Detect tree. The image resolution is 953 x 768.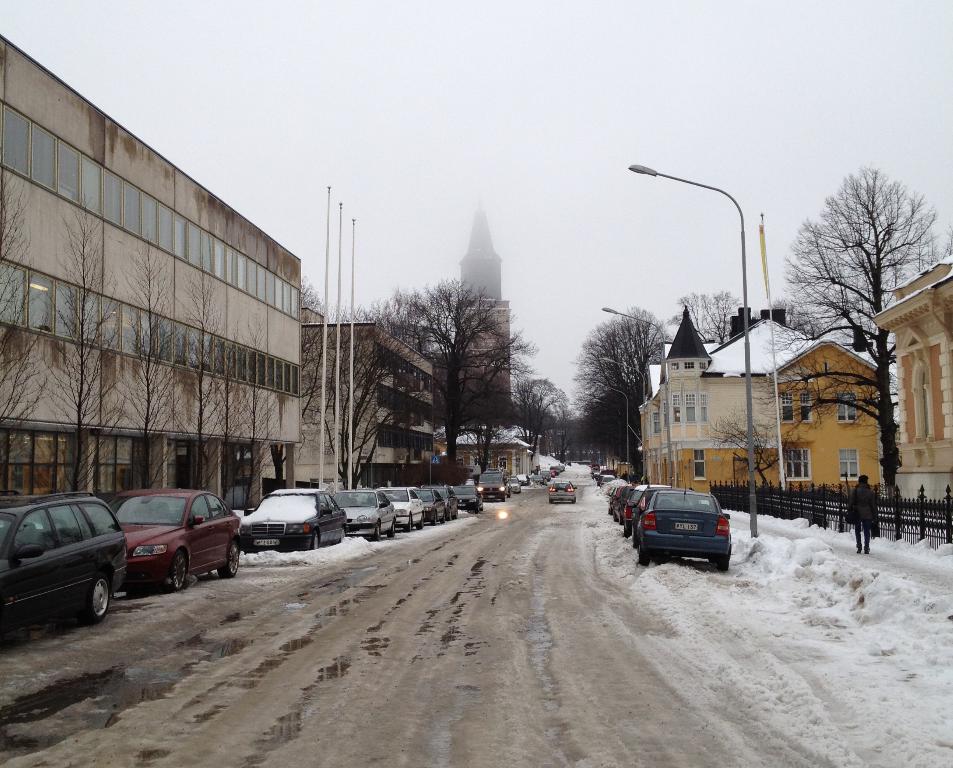
(left=0, top=153, right=47, bottom=495).
